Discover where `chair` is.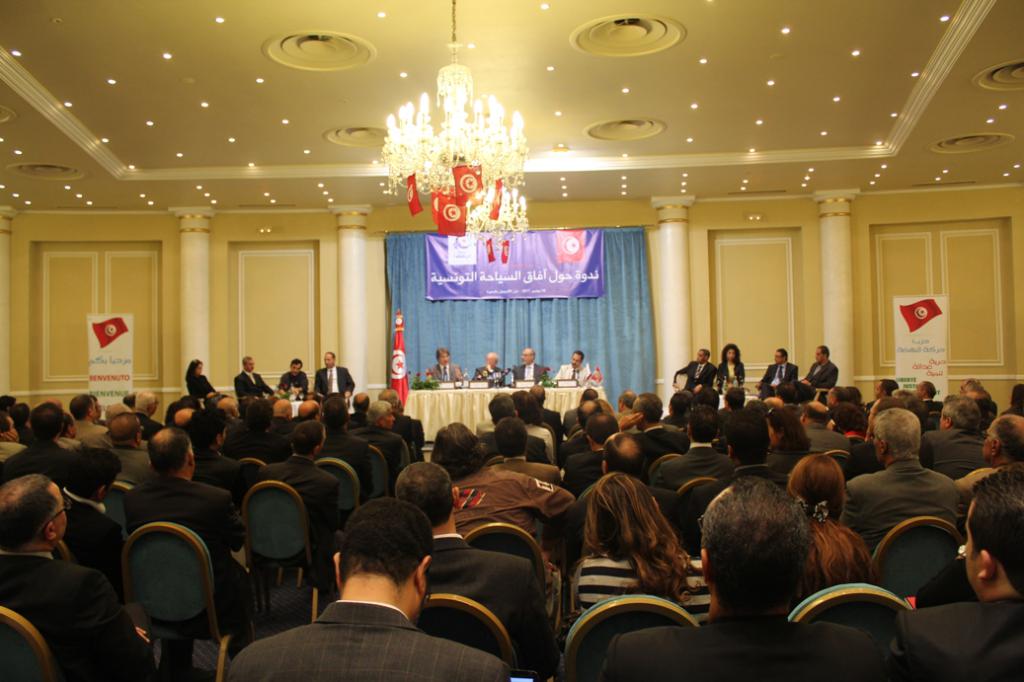
Discovered at x1=549, y1=595, x2=706, y2=681.
